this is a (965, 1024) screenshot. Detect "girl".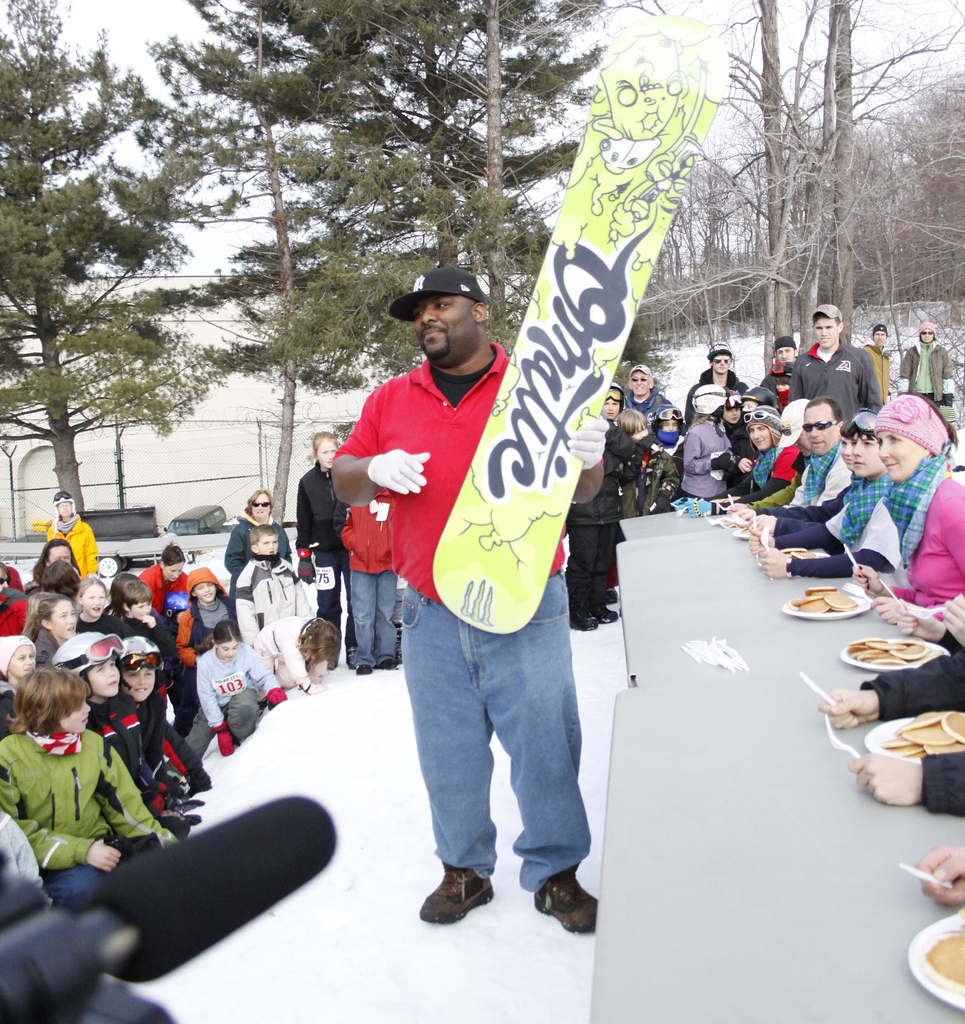
195,621,284,755.
